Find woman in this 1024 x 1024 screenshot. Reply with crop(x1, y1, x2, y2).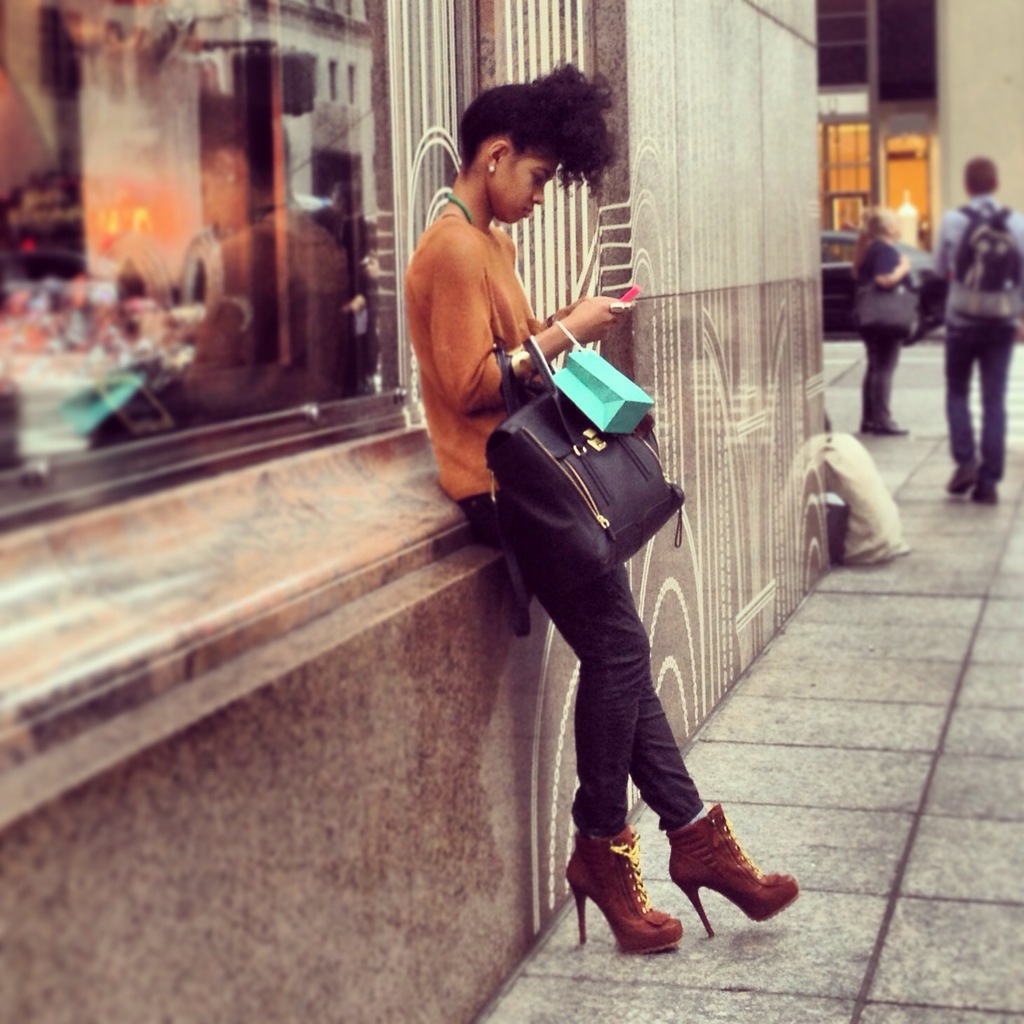
crop(399, 96, 723, 911).
